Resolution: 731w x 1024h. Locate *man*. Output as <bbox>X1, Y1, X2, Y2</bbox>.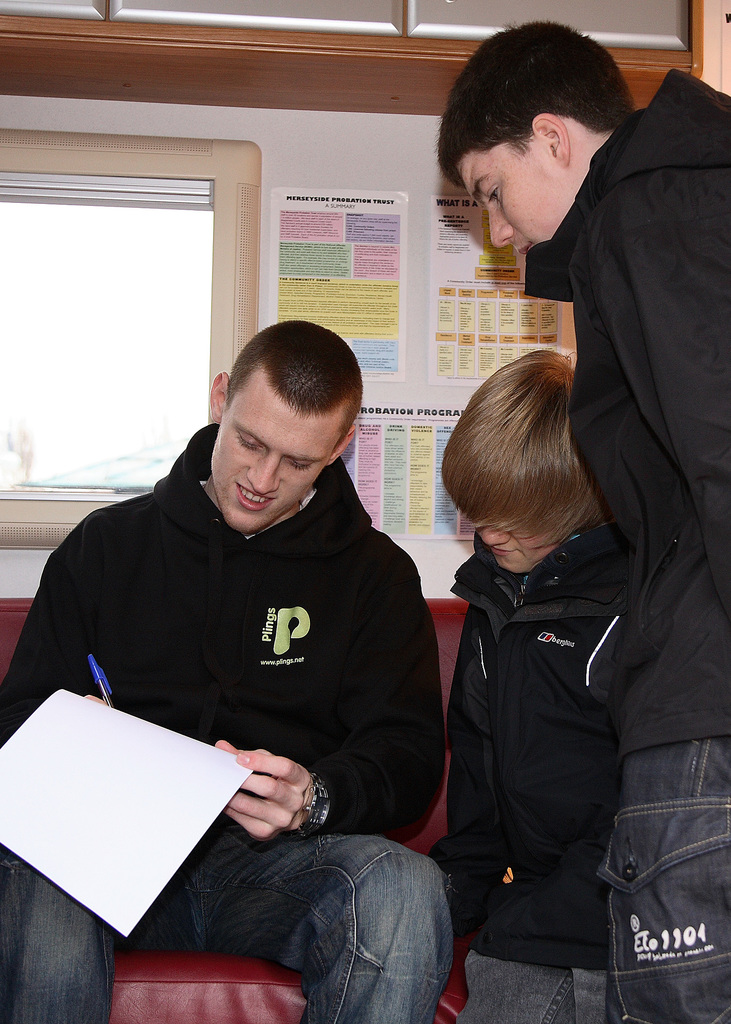
<bbox>37, 304, 474, 1003</bbox>.
